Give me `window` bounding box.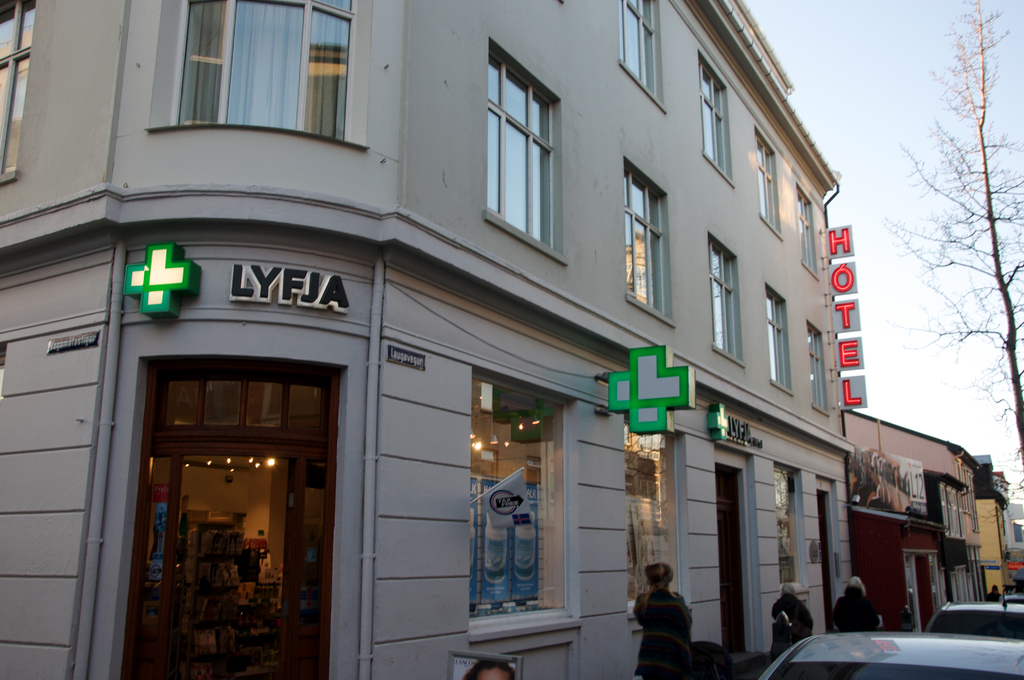
171,0,362,142.
